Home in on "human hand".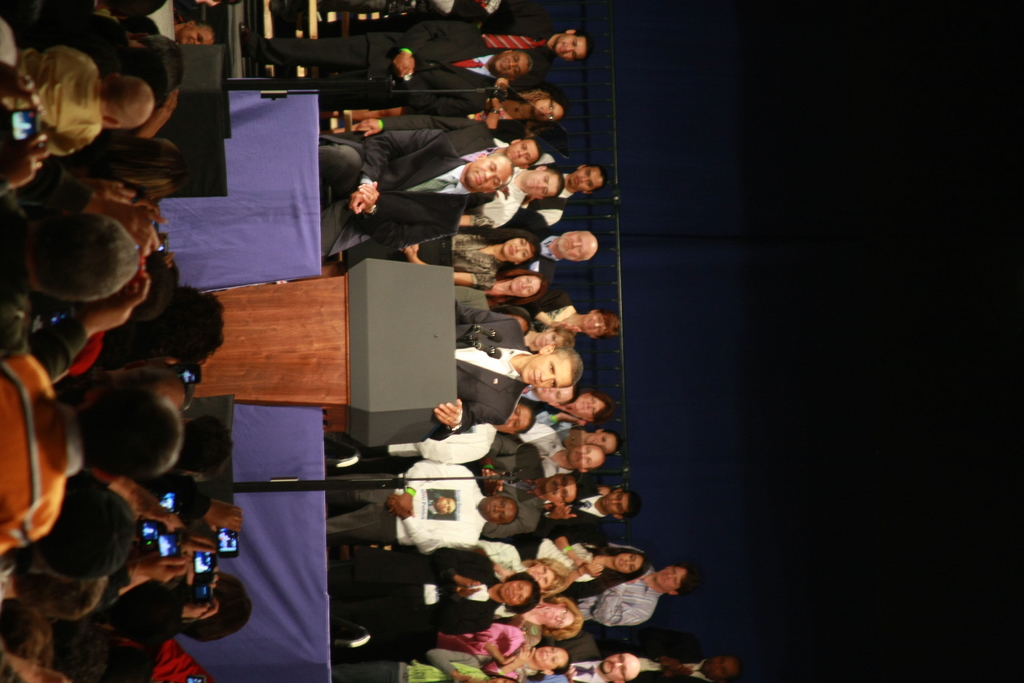
Homed in at [625, 574, 649, 588].
